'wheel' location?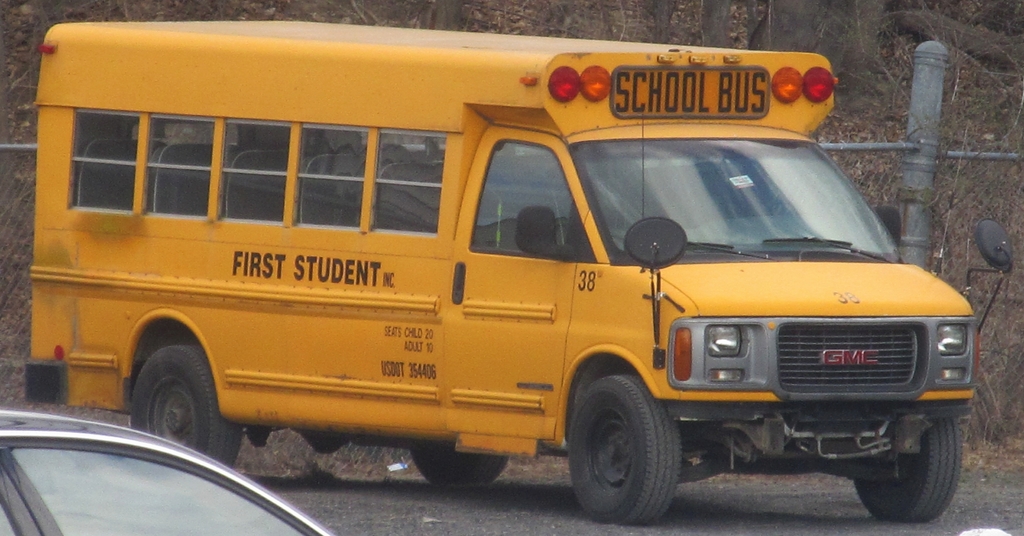
left=131, top=341, right=244, bottom=471
